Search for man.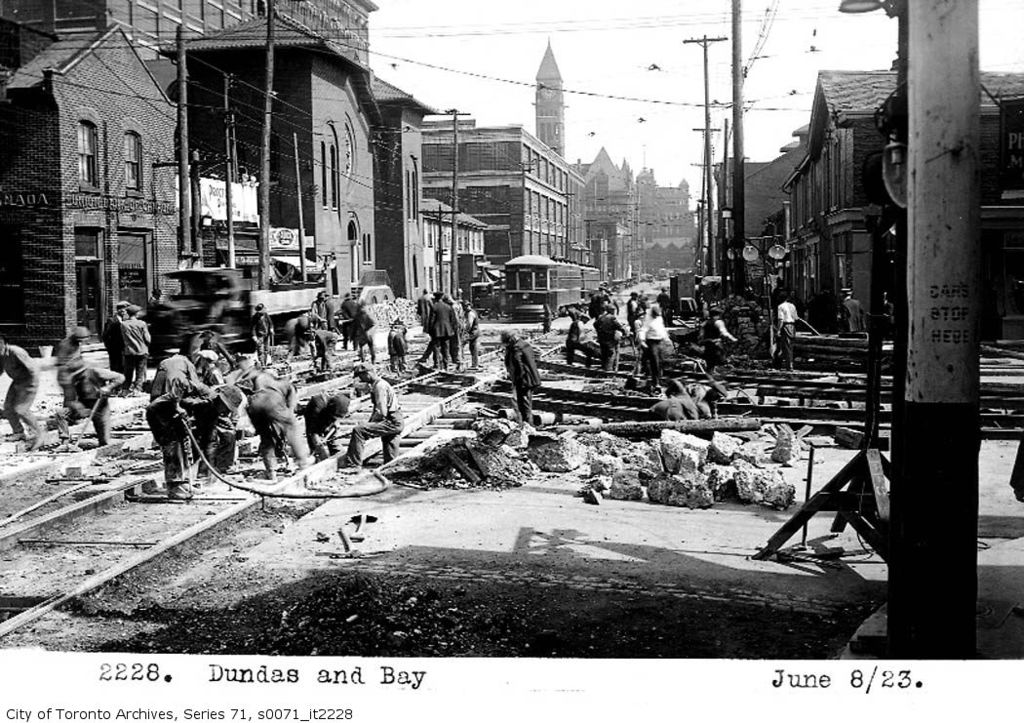
Found at l=536, t=303, r=552, b=330.
